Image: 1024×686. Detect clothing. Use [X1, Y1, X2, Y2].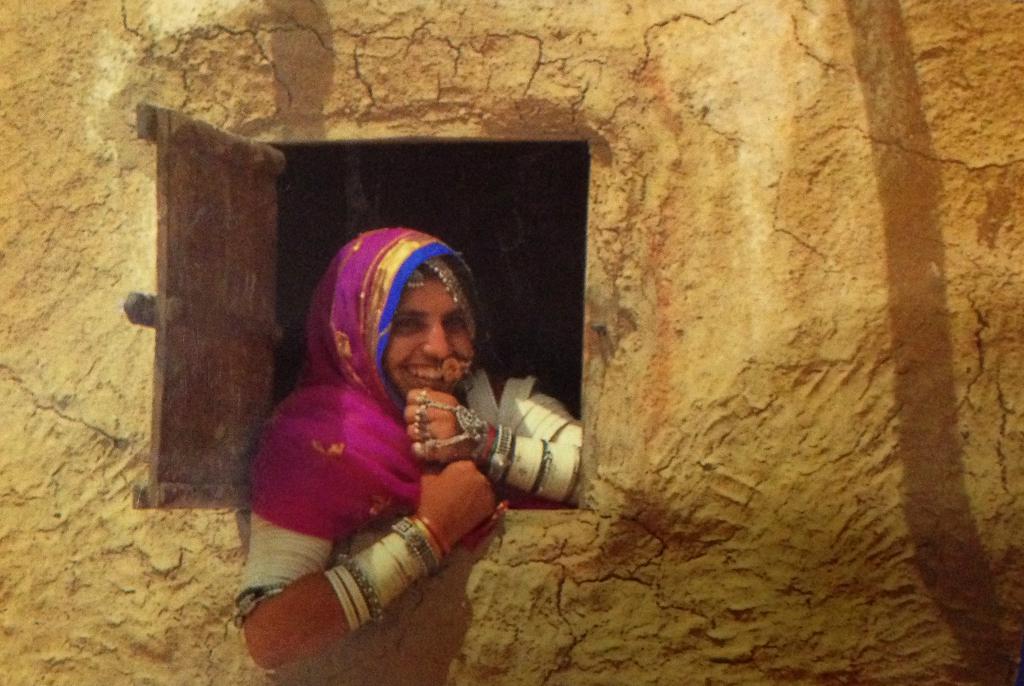
[241, 225, 566, 543].
